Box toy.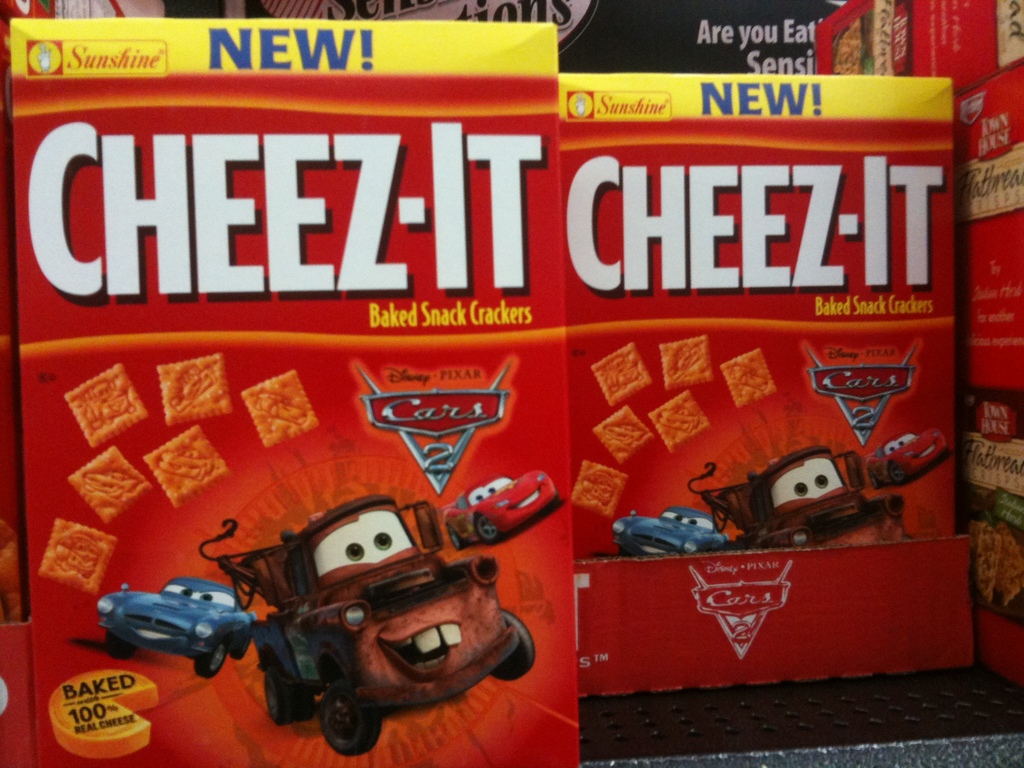
<region>868, 425, 941, 492</region>.
